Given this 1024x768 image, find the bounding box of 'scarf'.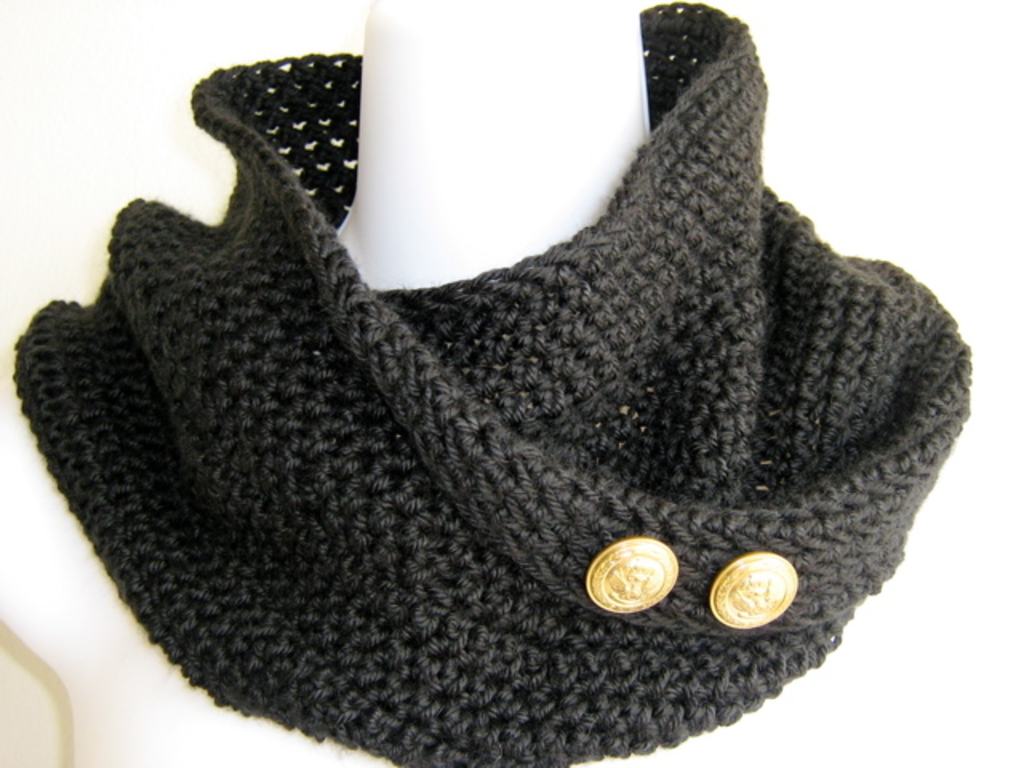
6:0:970:766.
